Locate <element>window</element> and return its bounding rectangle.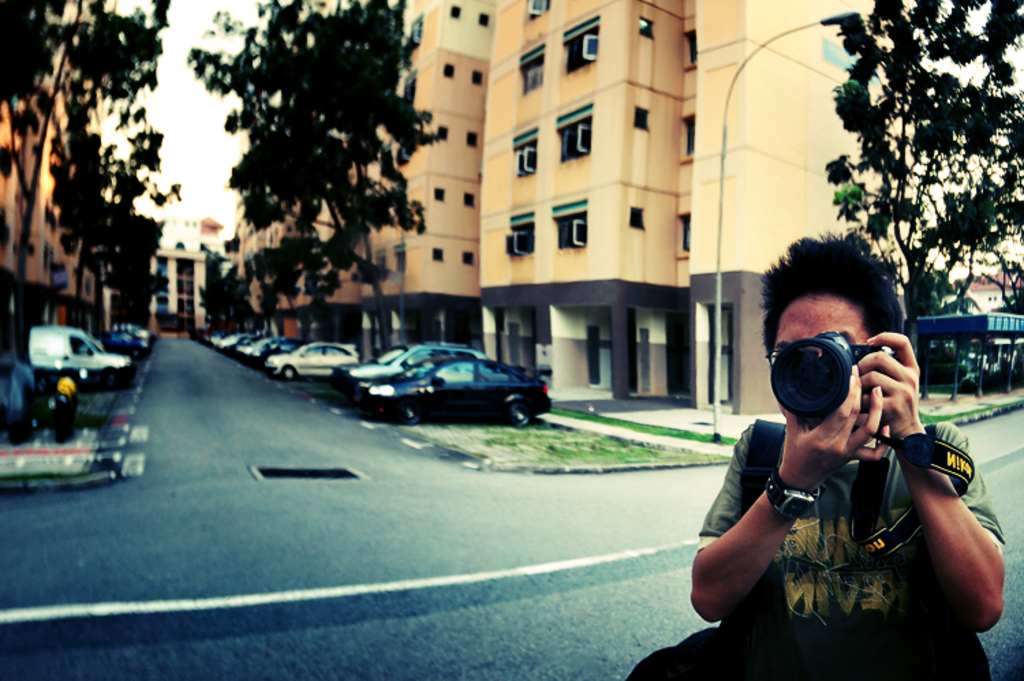
(left=692, top=33, right=694, bottom=64).
